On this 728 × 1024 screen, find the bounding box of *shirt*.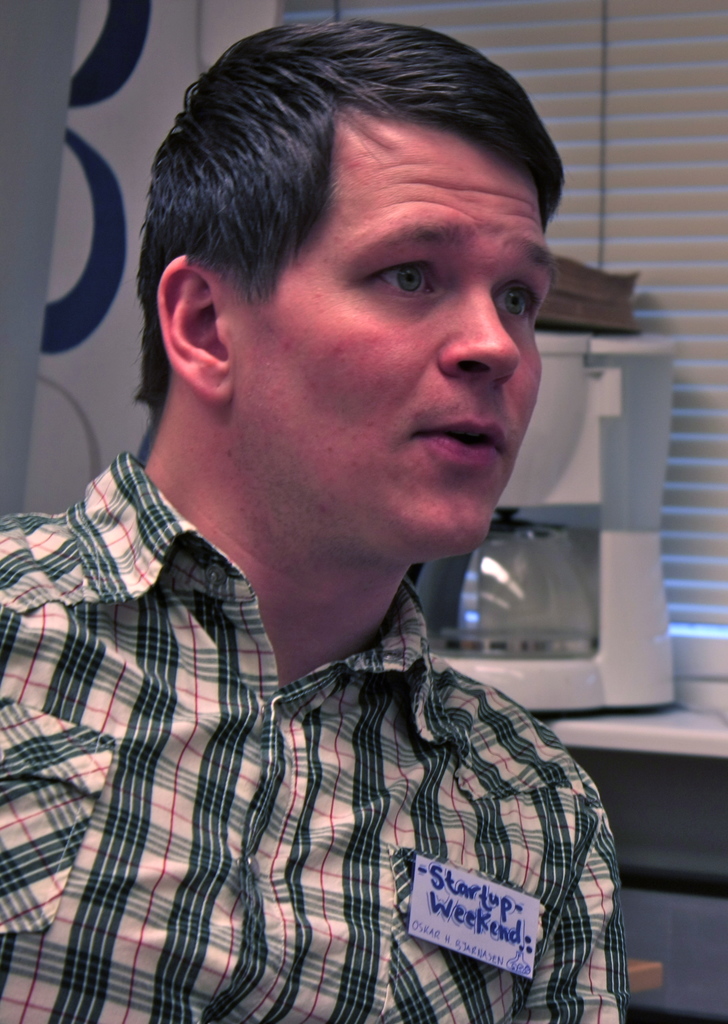
Bounding box: region(0, 444, 627, 1021).
